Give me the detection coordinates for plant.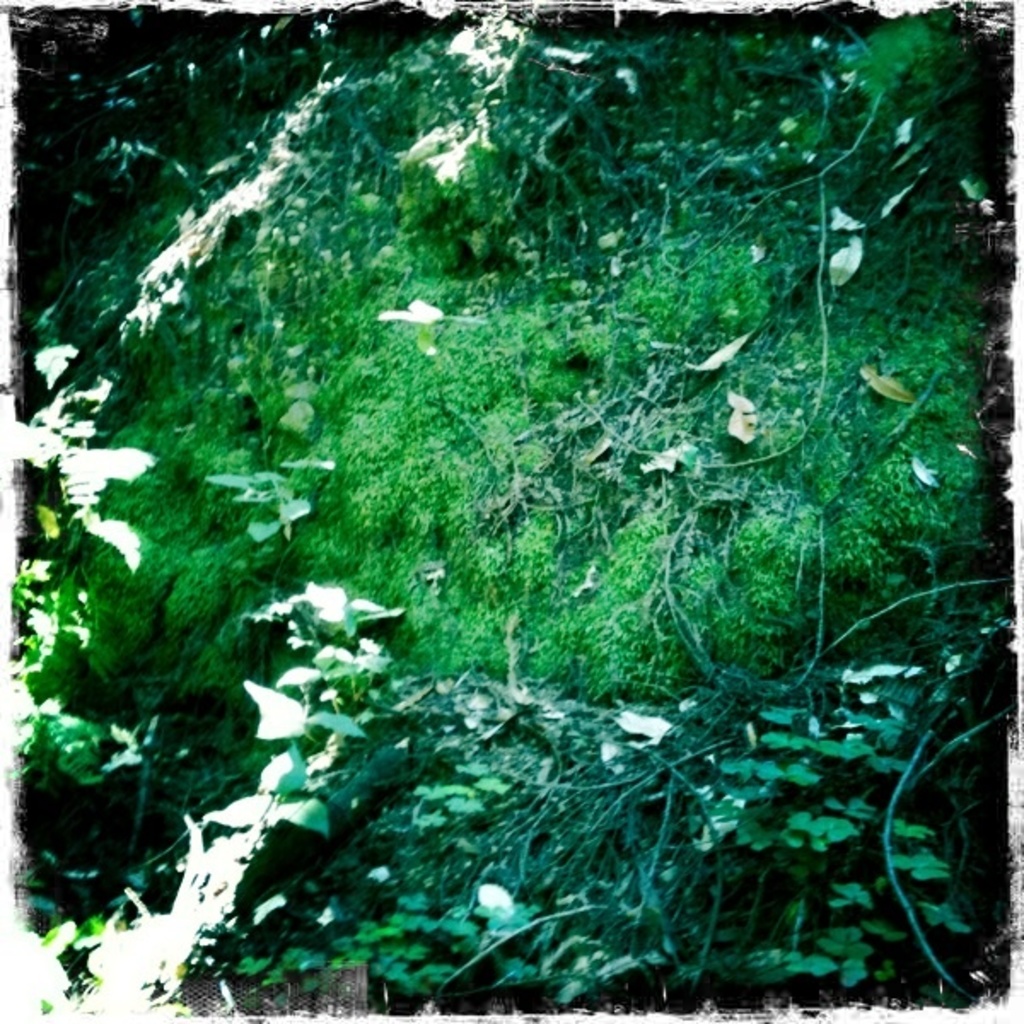
(left=237, top=573, right=423, bottom=660).
